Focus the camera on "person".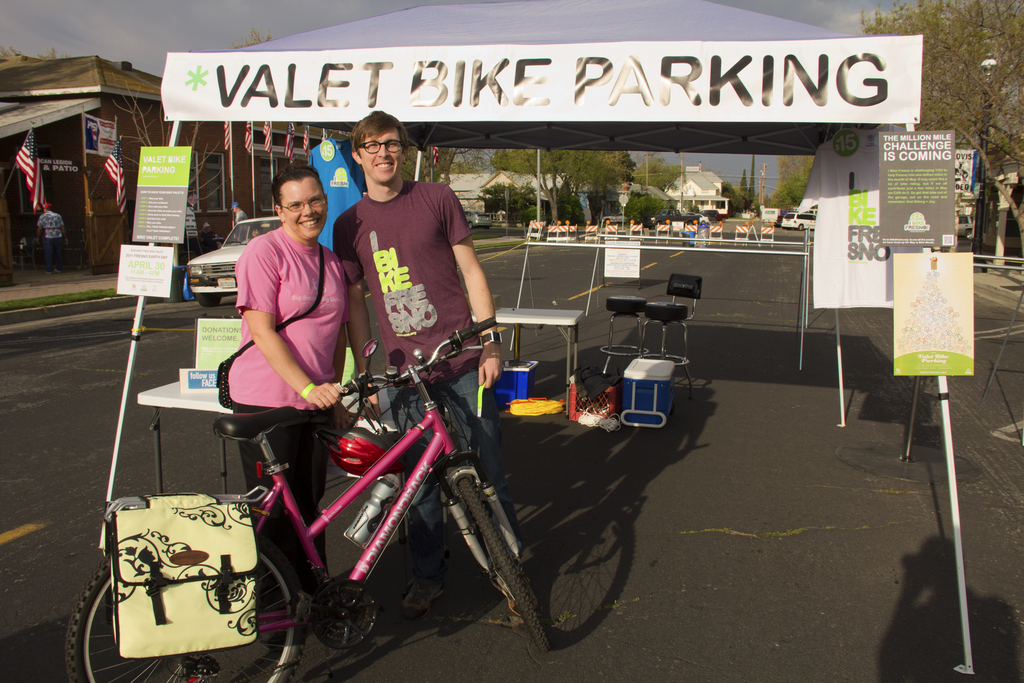
Focus region: [31, 201, 68, 268].
